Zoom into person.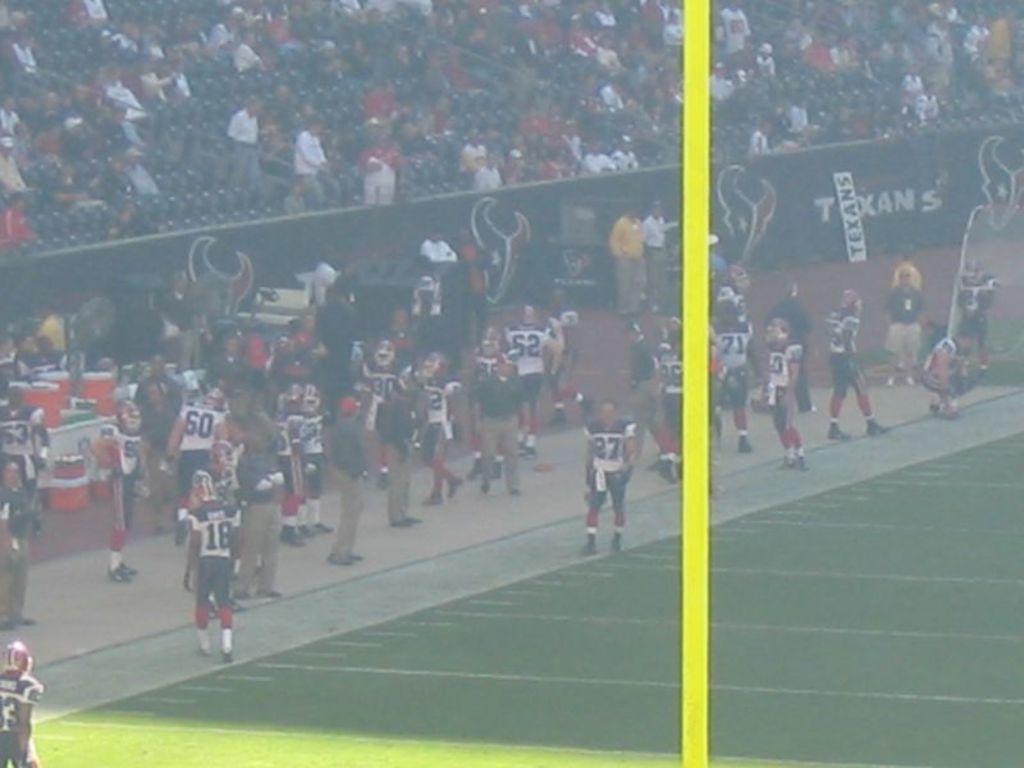
Zoom target: 581, 398, 639, 562.
